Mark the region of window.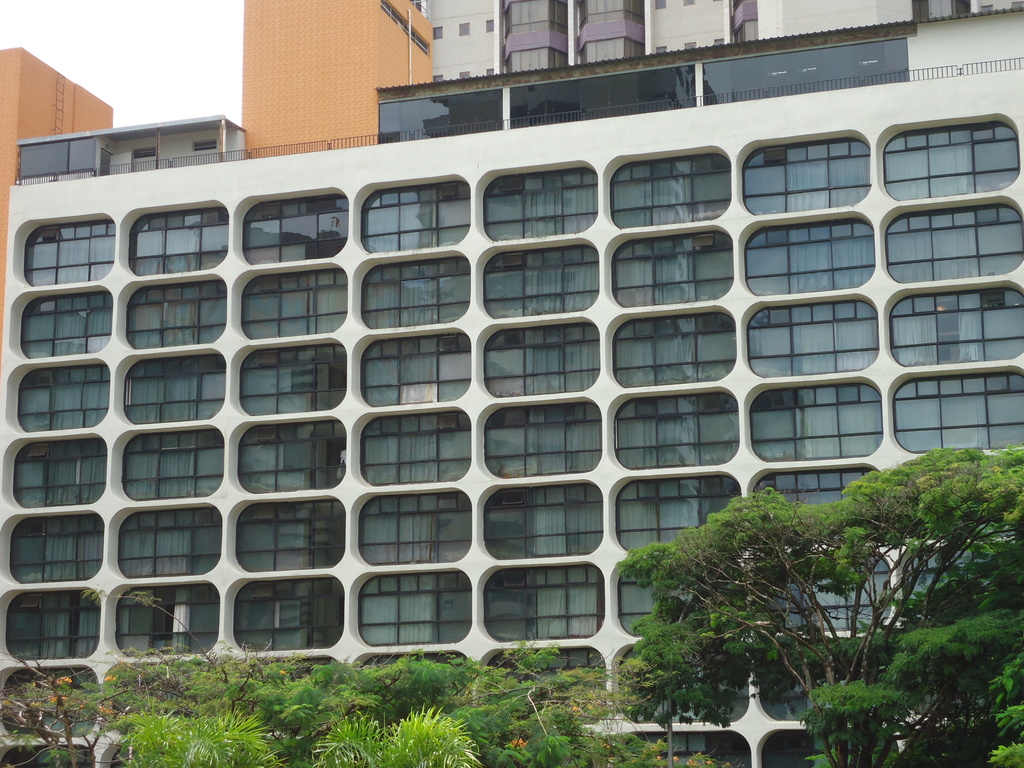
Region: 877 116 1023 195.
